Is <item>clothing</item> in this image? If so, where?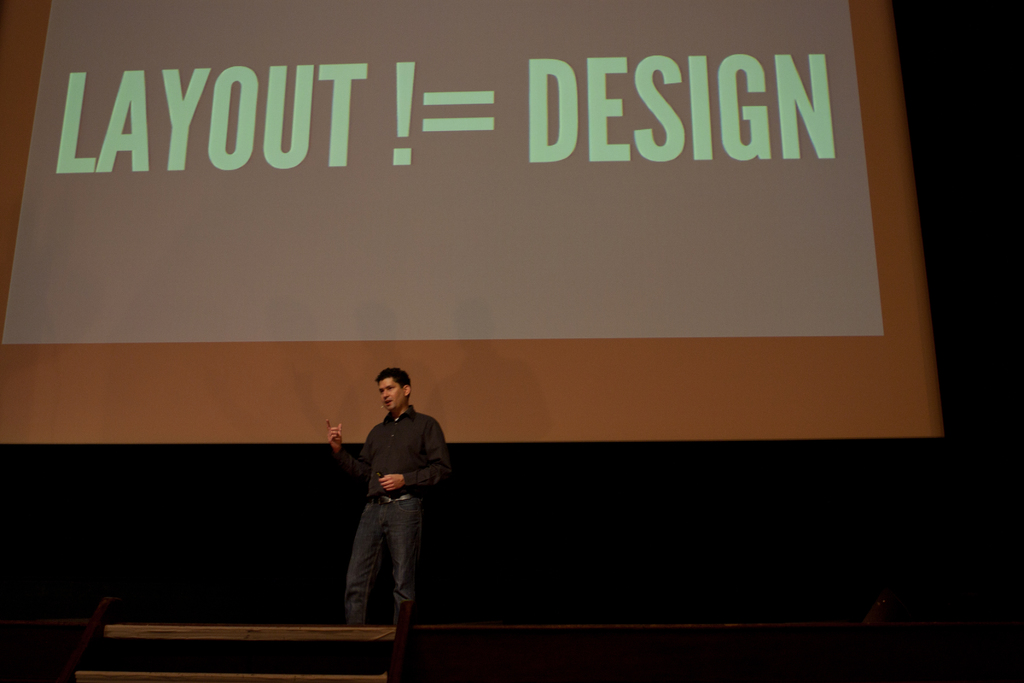
Yes, at (330, 399, 460, 598).
